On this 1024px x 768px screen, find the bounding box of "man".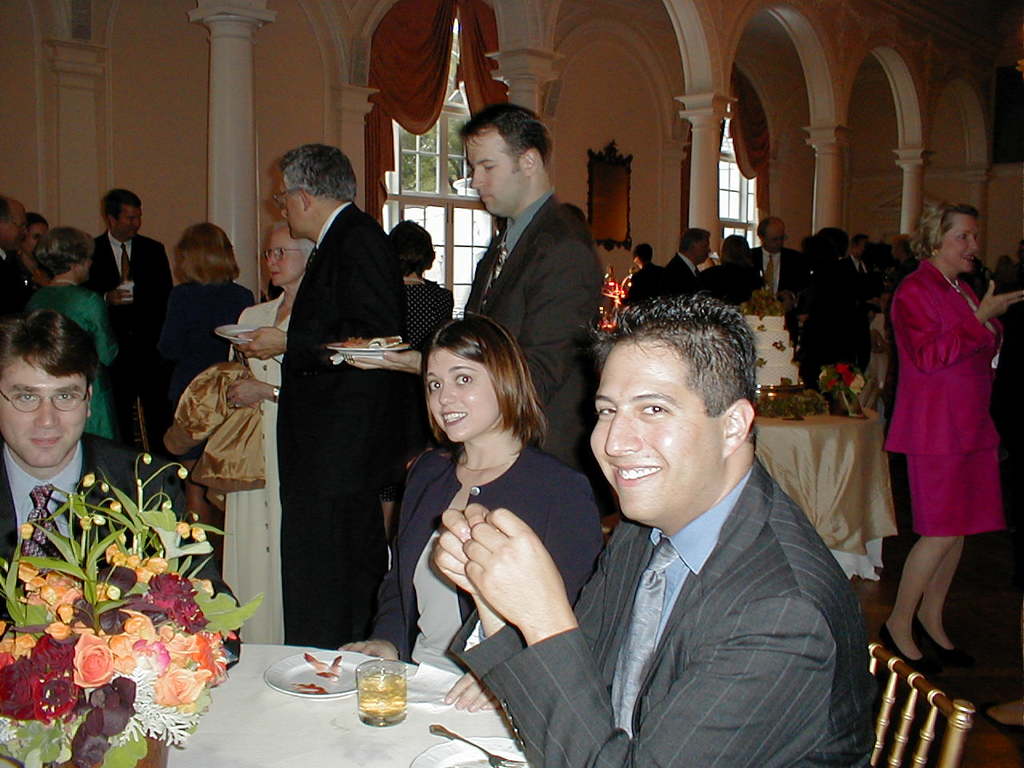
Bounding box: 886 243 916 291.
